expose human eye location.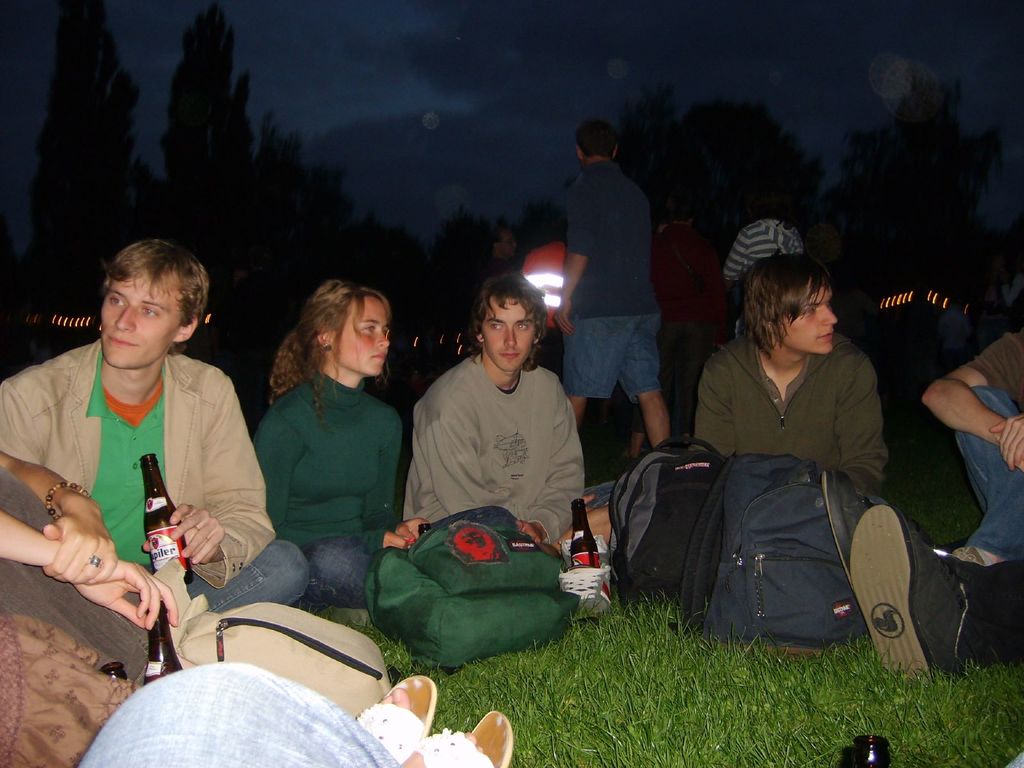
Exposed at l=109, t=300, r=127, b=311.
